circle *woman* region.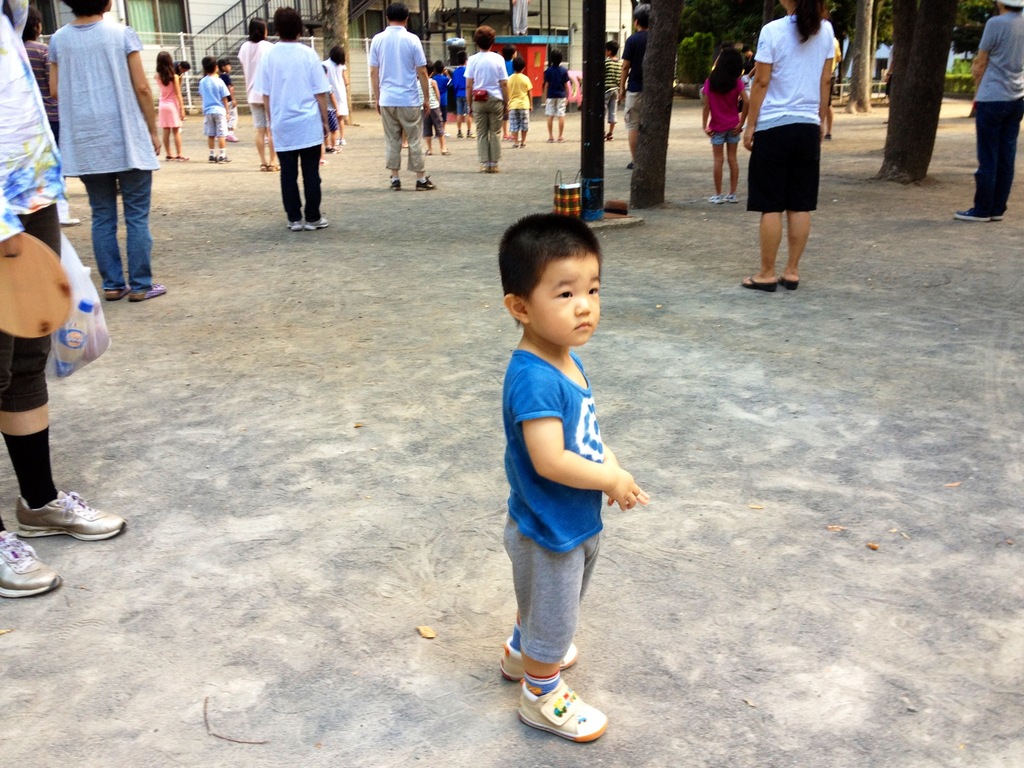
Region: <region>728, 24, 846, 285</region>.
